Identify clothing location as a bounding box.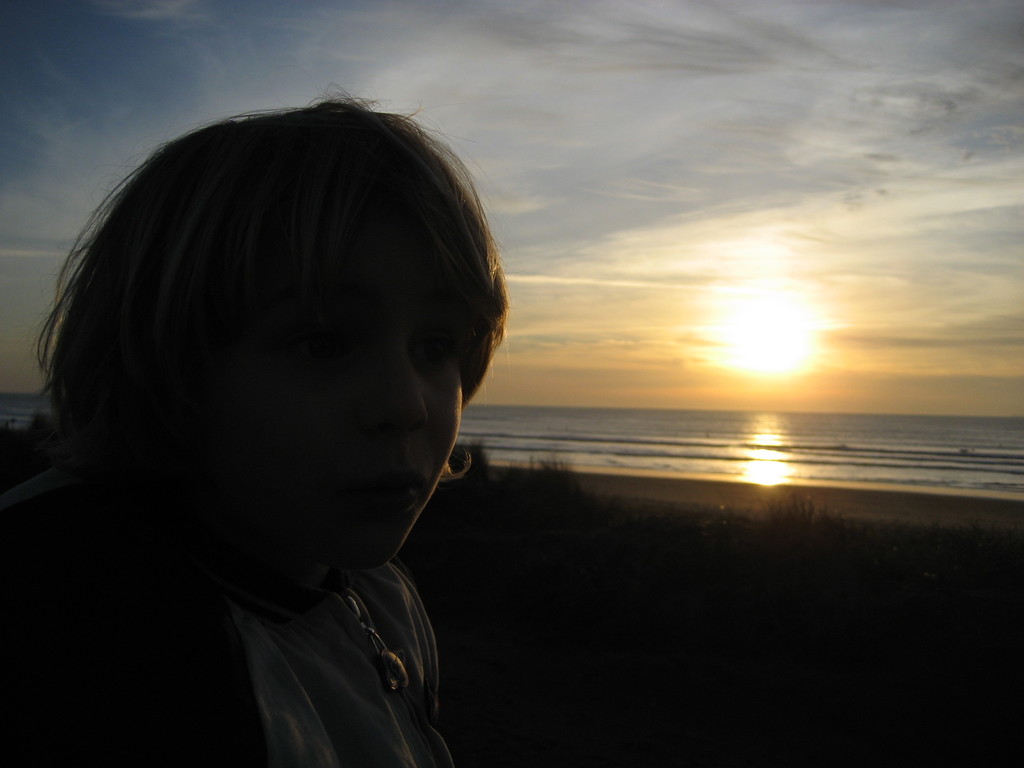
pyautogui.locateOnScreen(0, 561, 462, 767).
